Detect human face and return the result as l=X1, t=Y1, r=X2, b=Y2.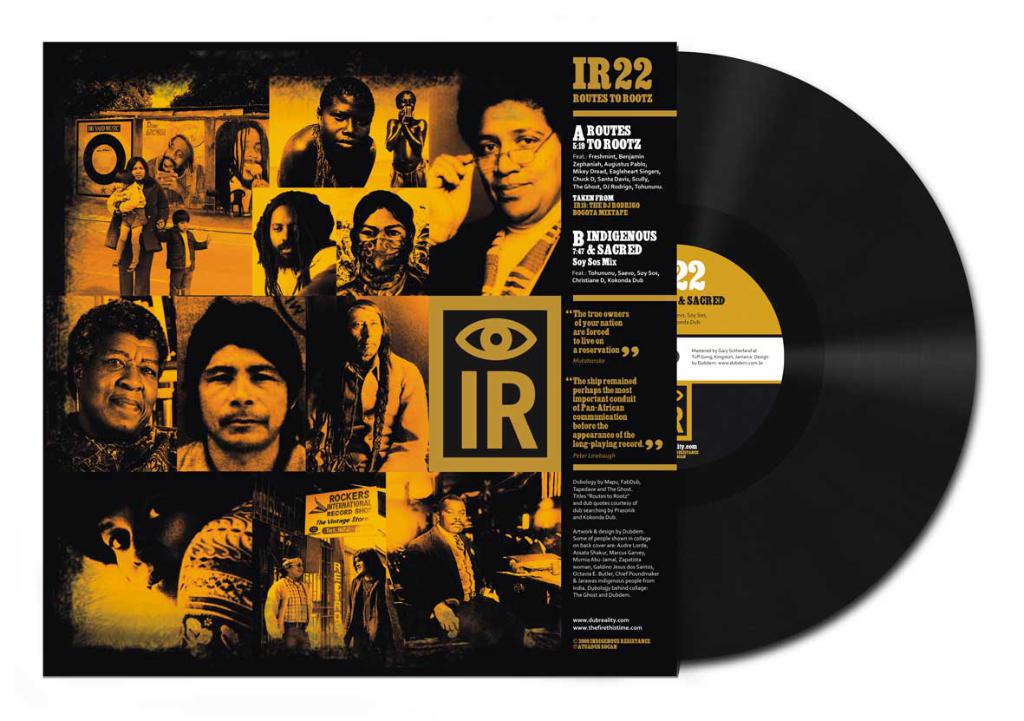
l=290, t=560, r=308, b=581.
